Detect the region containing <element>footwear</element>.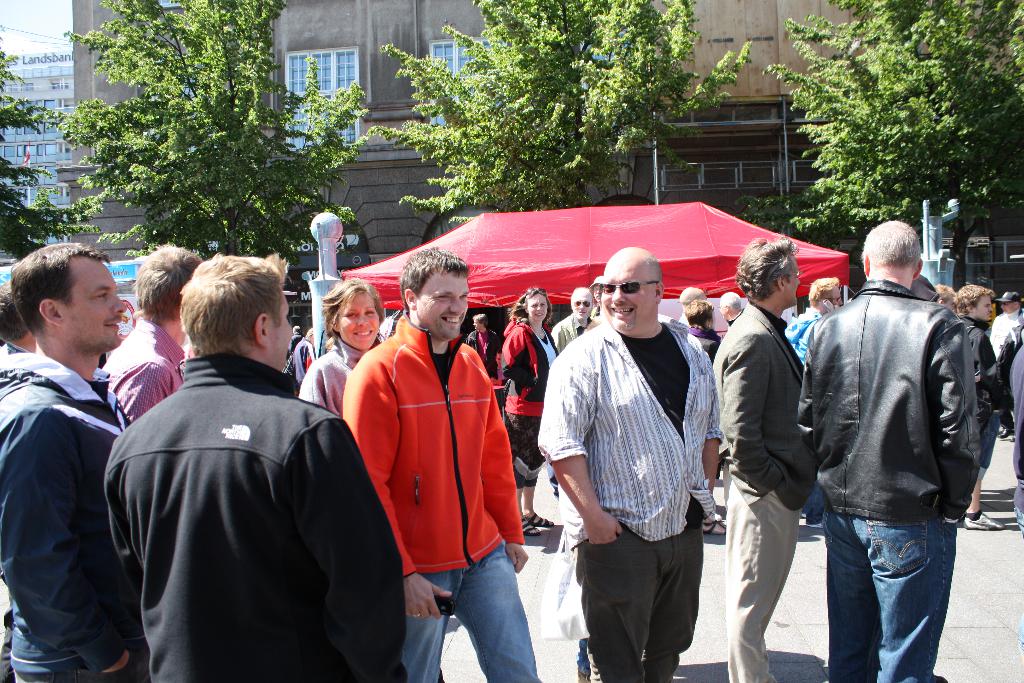
region(962, 511, 1004, 532).
